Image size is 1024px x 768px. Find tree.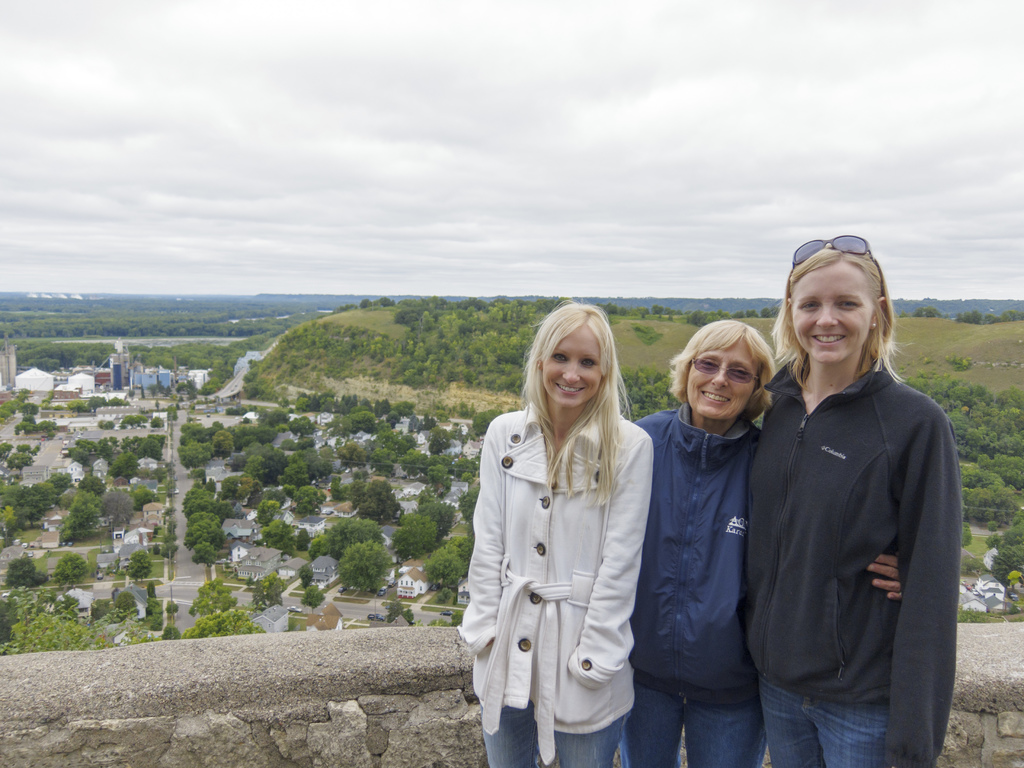
(211, 426, 235, 458).
